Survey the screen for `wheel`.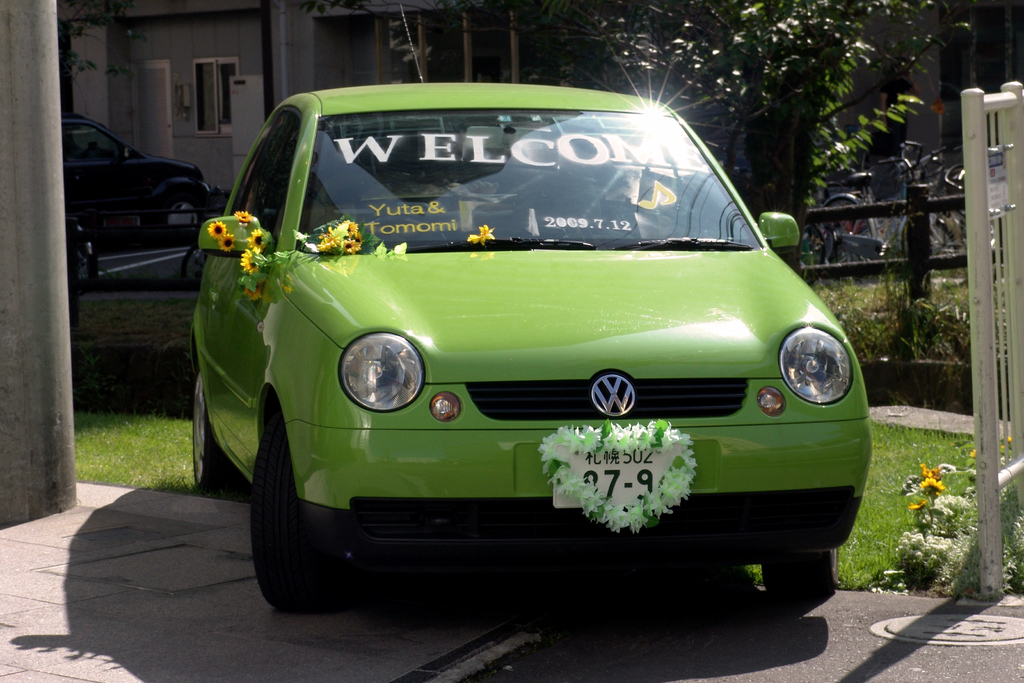
Survey found: (906,219,957,254).
